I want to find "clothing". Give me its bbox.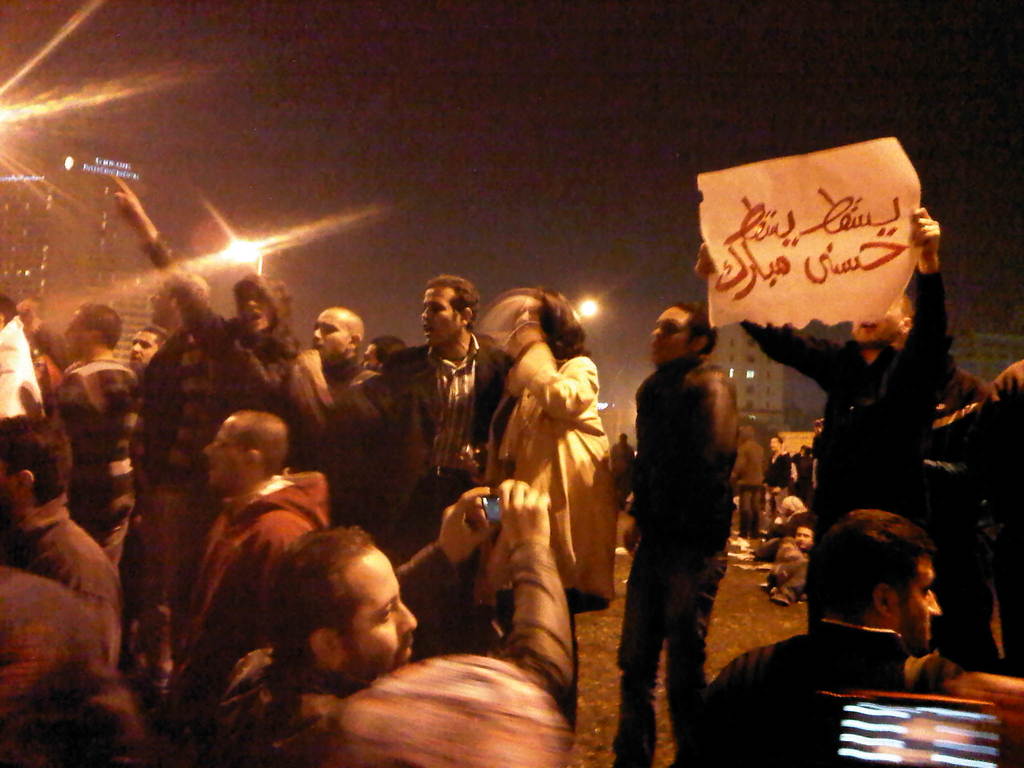
{"left": 476, "top": 346, "right": 620, "bottom": 622}.
